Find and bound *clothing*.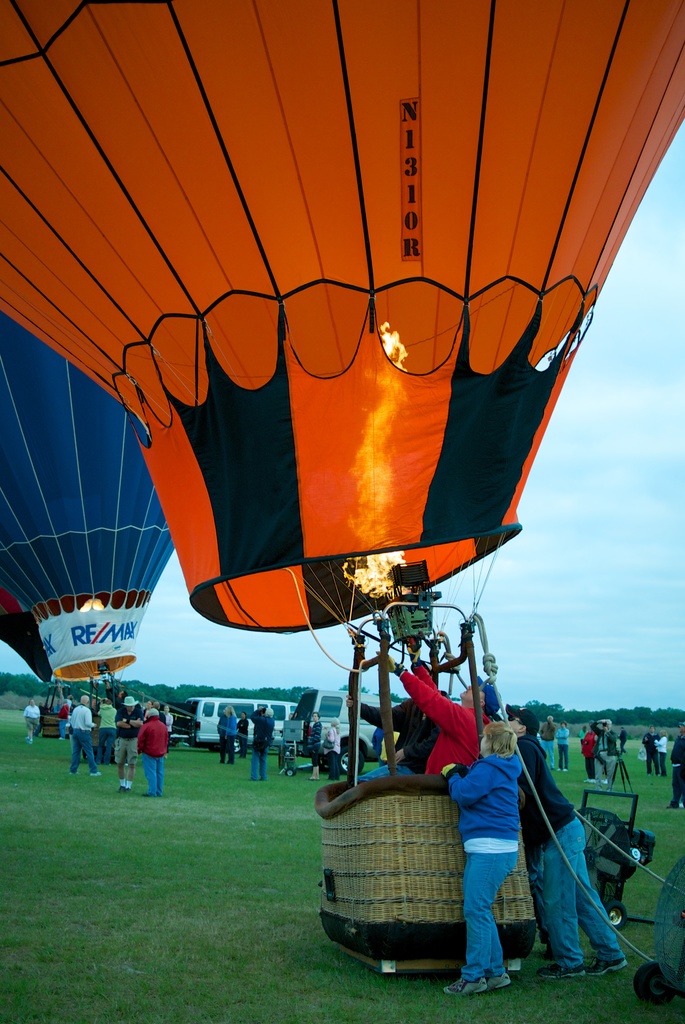
Bound: Rect(216, 710, 239, 769).
